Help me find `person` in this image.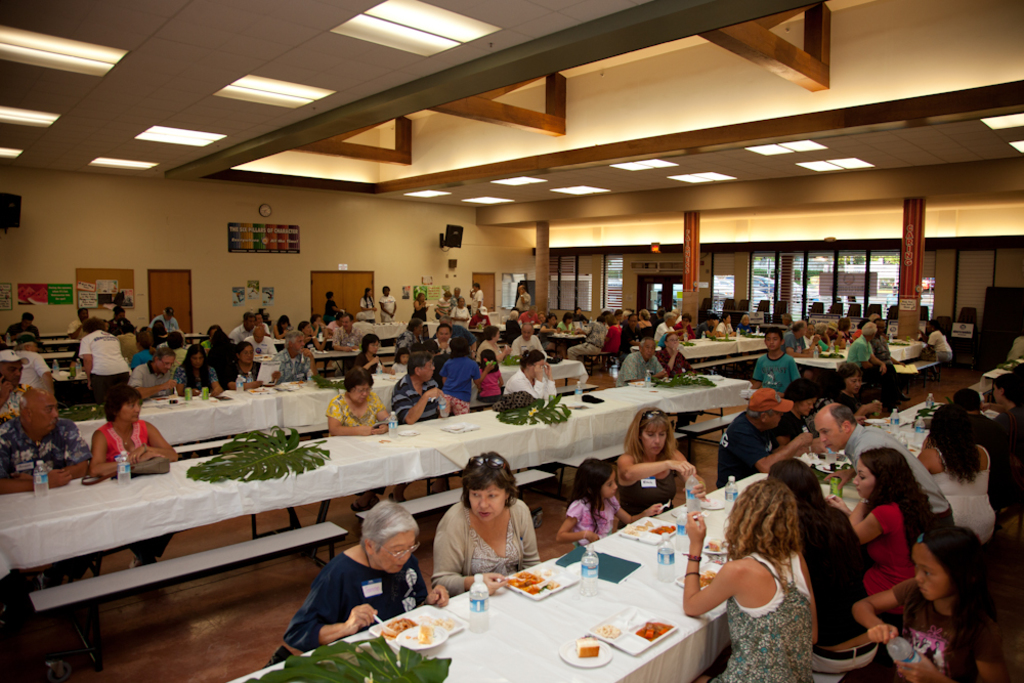
Found it: locate(717, 311, 735, 333).
